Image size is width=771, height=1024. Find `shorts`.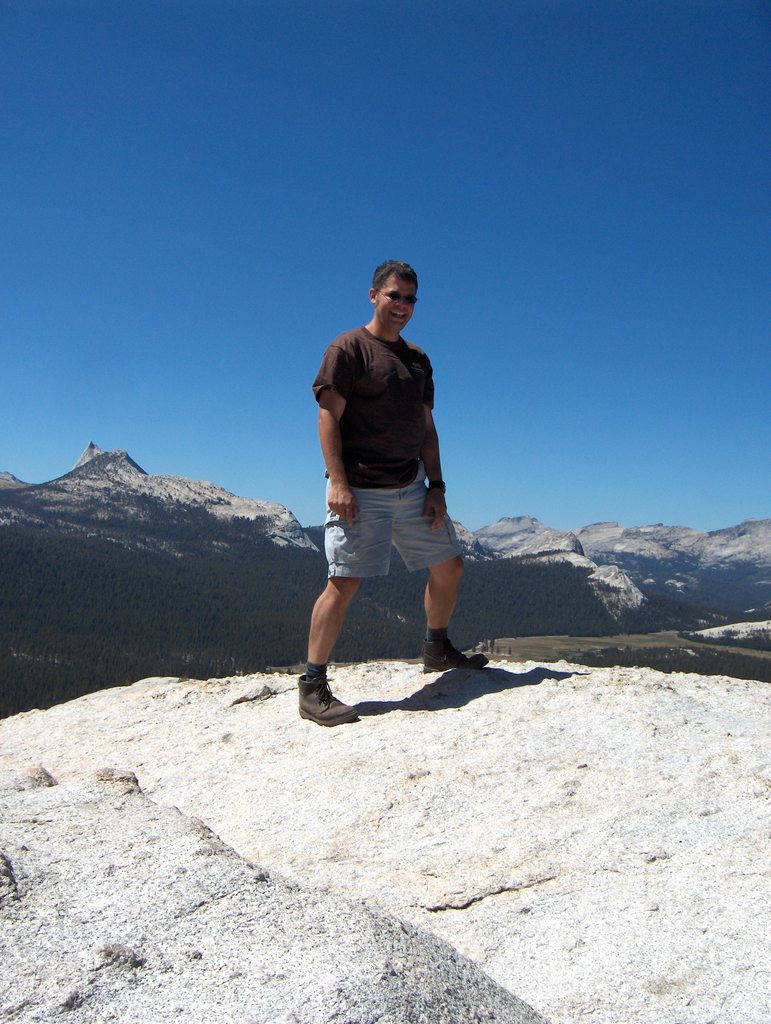
left=304, top=433, right=466, bottom=595.
